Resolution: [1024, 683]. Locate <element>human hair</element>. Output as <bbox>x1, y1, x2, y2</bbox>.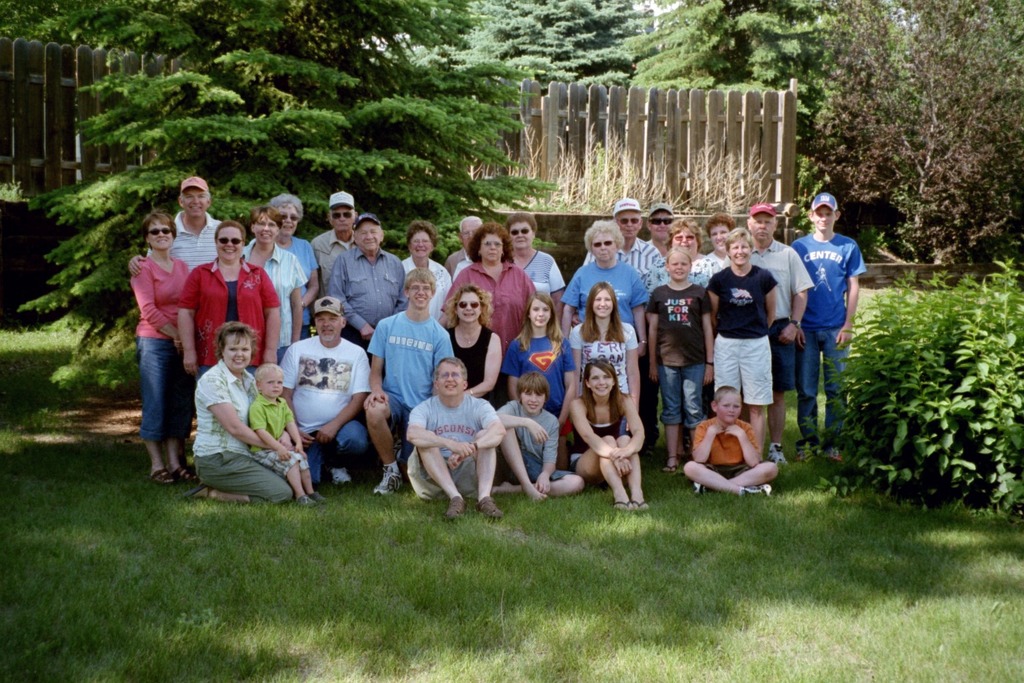
<bbox>504, 210, 538, 230</bbox>.
